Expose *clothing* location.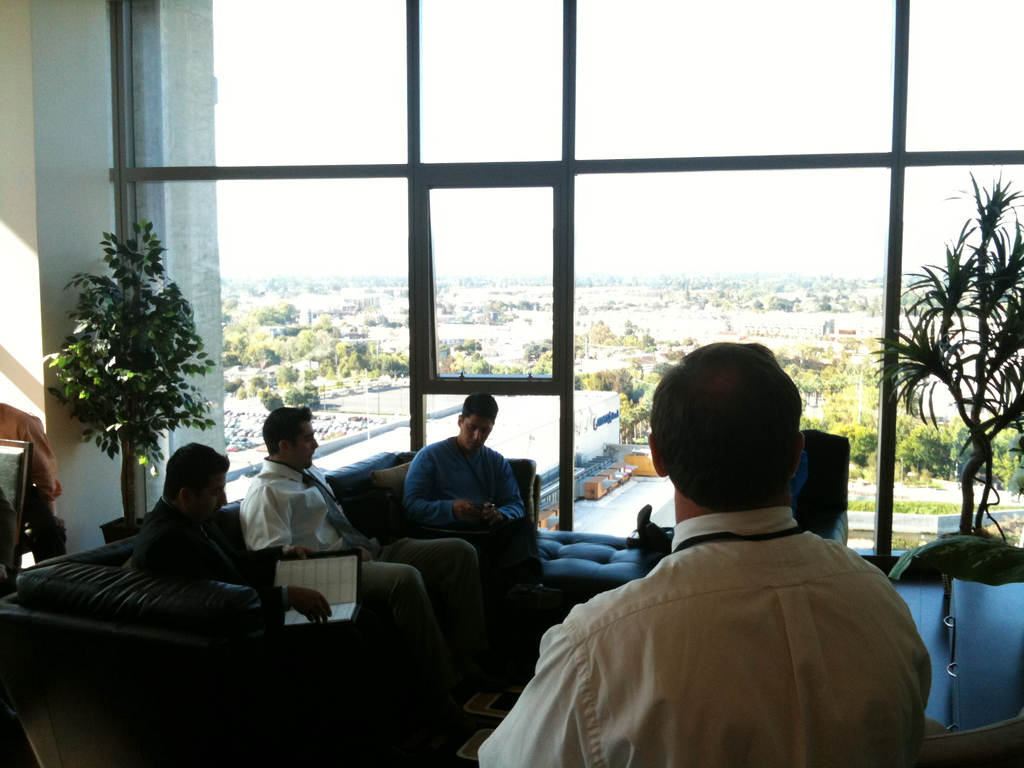
Exposed at [x1=133, y1=488, x2=296, y2=607].
